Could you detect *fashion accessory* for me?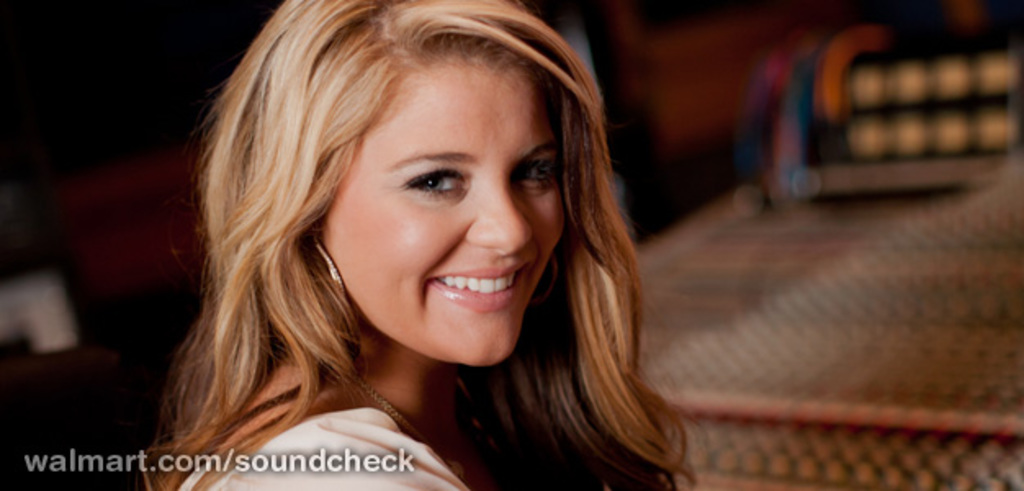
Detection result: {"left": 334, "top": 367, "right": 438, "bottom": 453}.
